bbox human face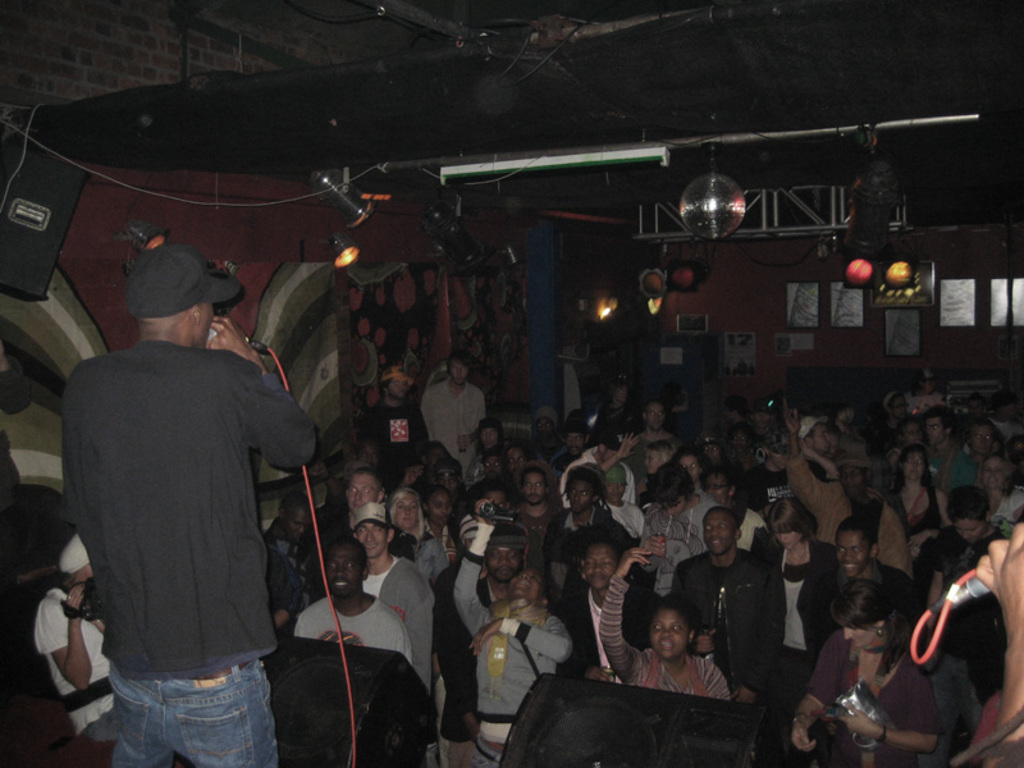
[483,454,500,477]
